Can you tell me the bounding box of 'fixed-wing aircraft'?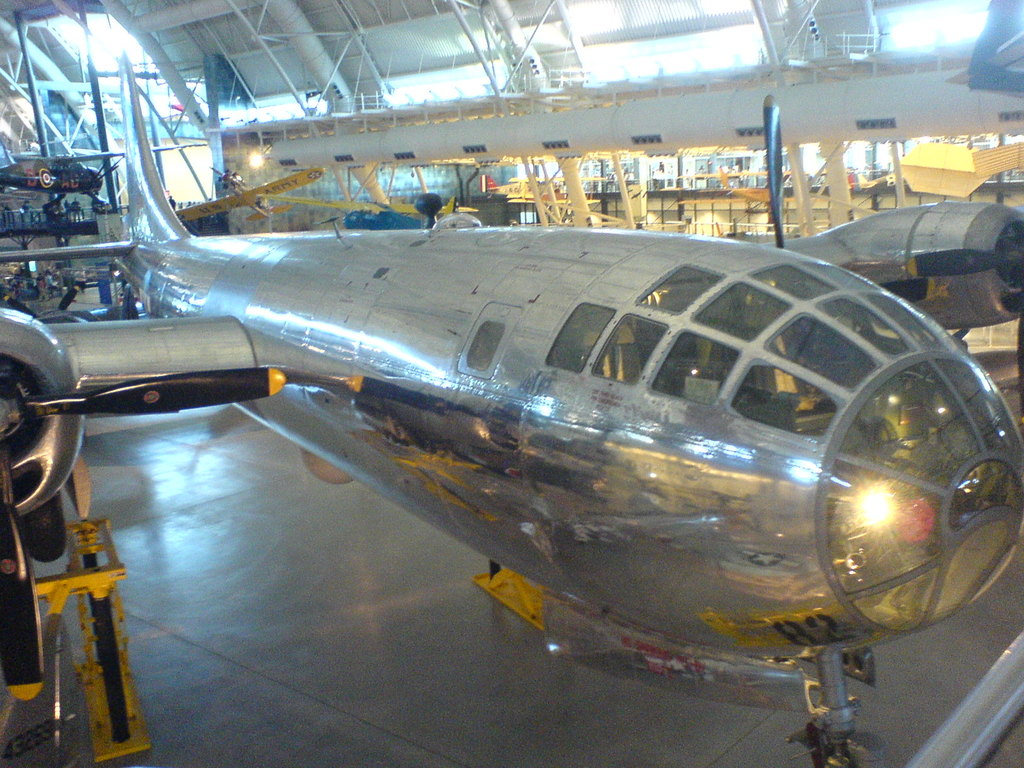
rect(0, 40, 1023, 767).
